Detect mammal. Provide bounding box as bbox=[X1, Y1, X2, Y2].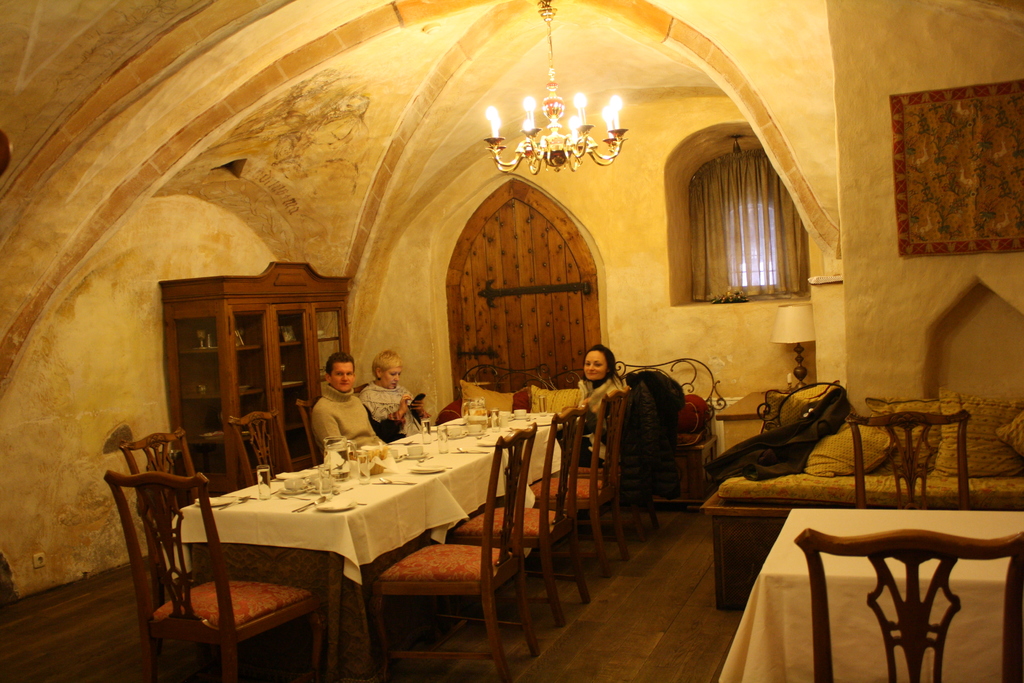
bbox=[308, 354, 376, 447].
